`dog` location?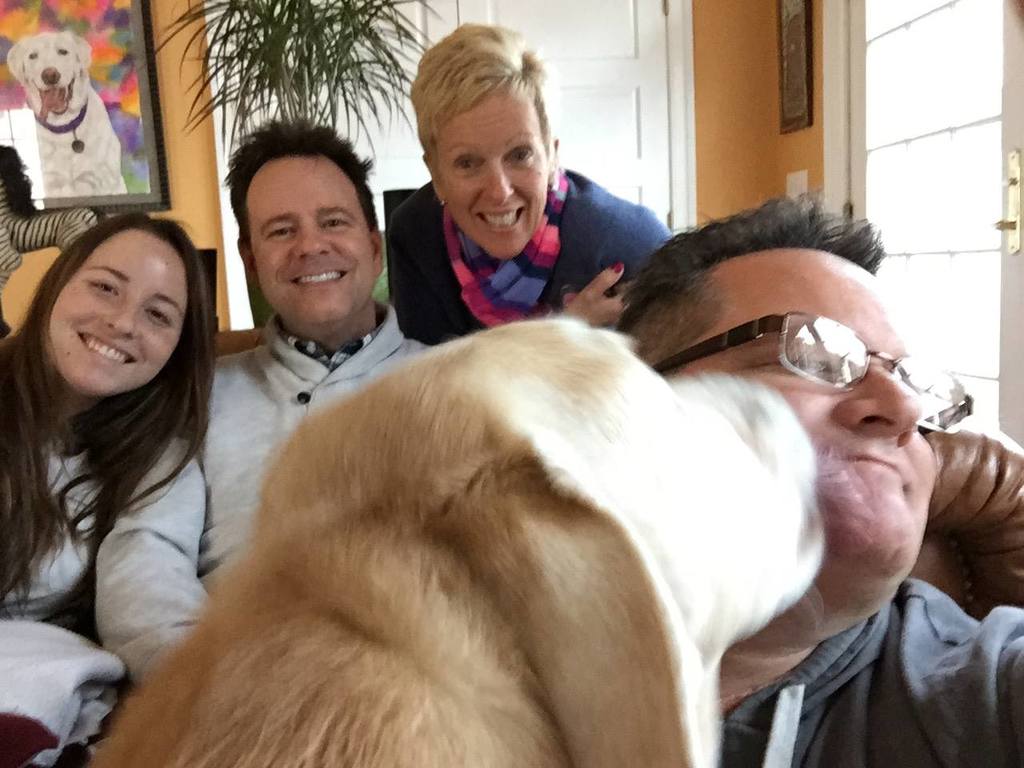
[81, 323, 838, 767]
